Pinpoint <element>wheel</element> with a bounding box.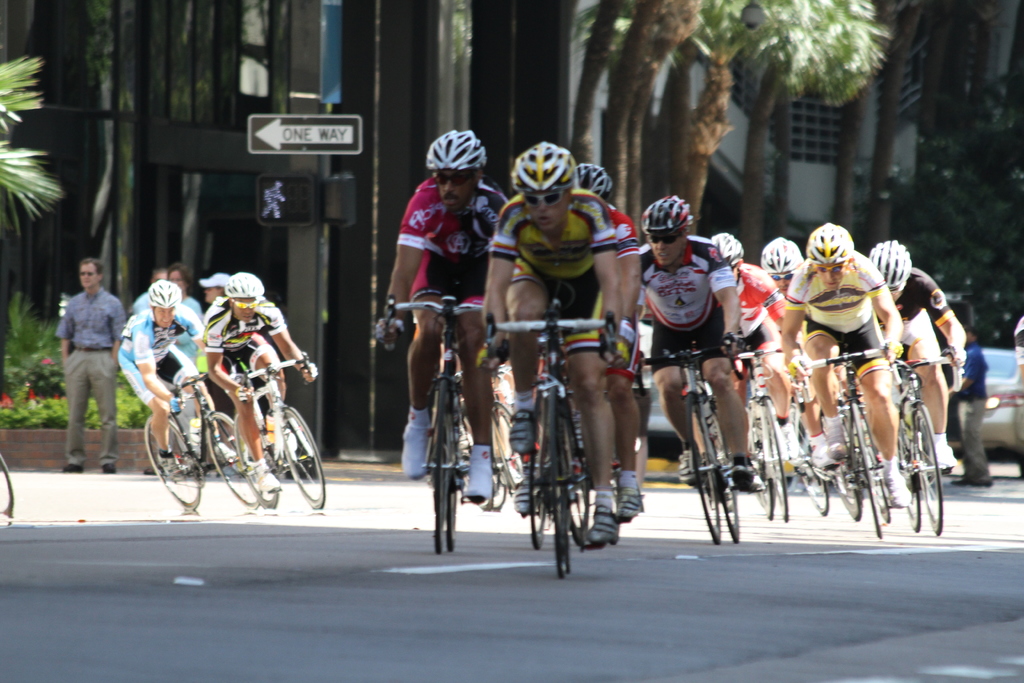
rect(688, 394, 722, 547).
